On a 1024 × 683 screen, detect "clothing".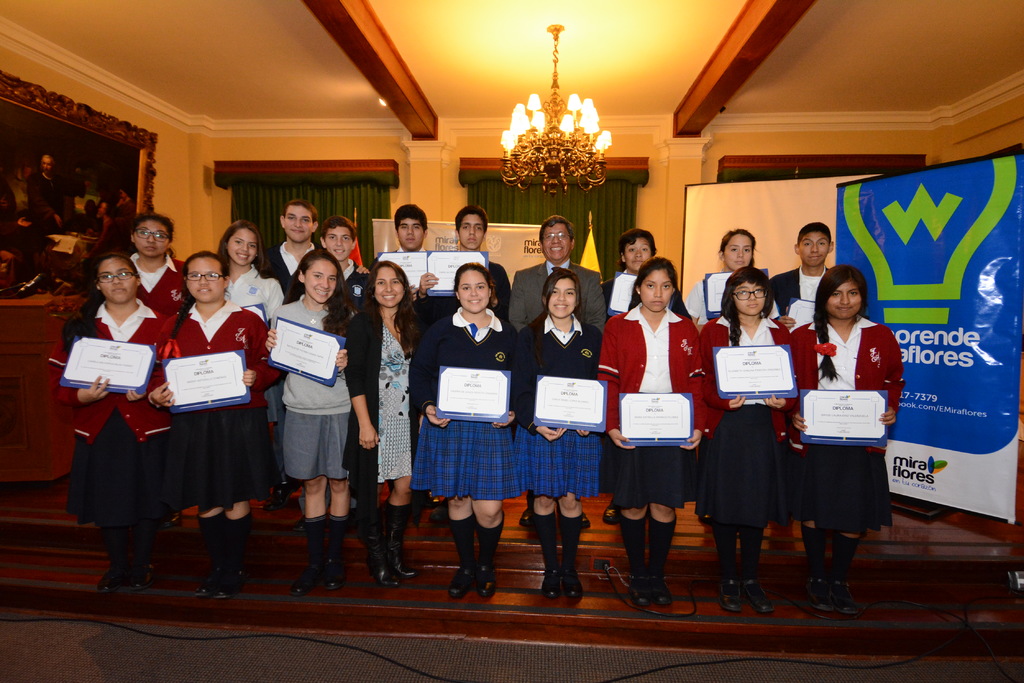
detection(254, 240, 315, 290).
